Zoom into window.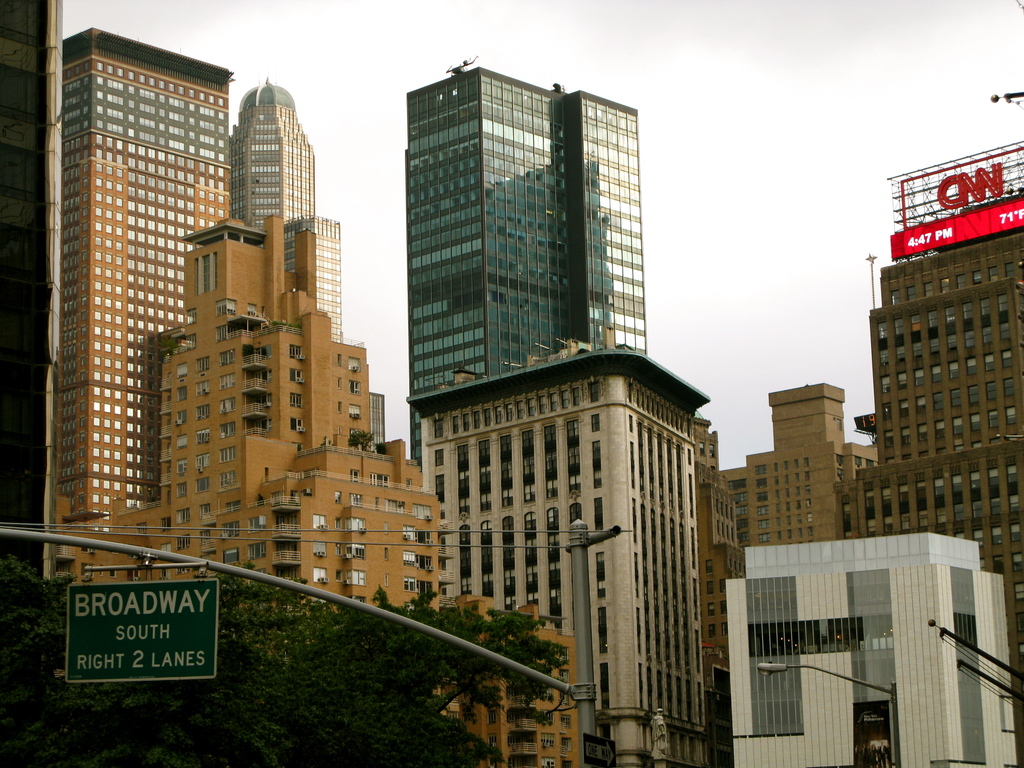
Zoom target: select_region(246, 515, 272, 534).
